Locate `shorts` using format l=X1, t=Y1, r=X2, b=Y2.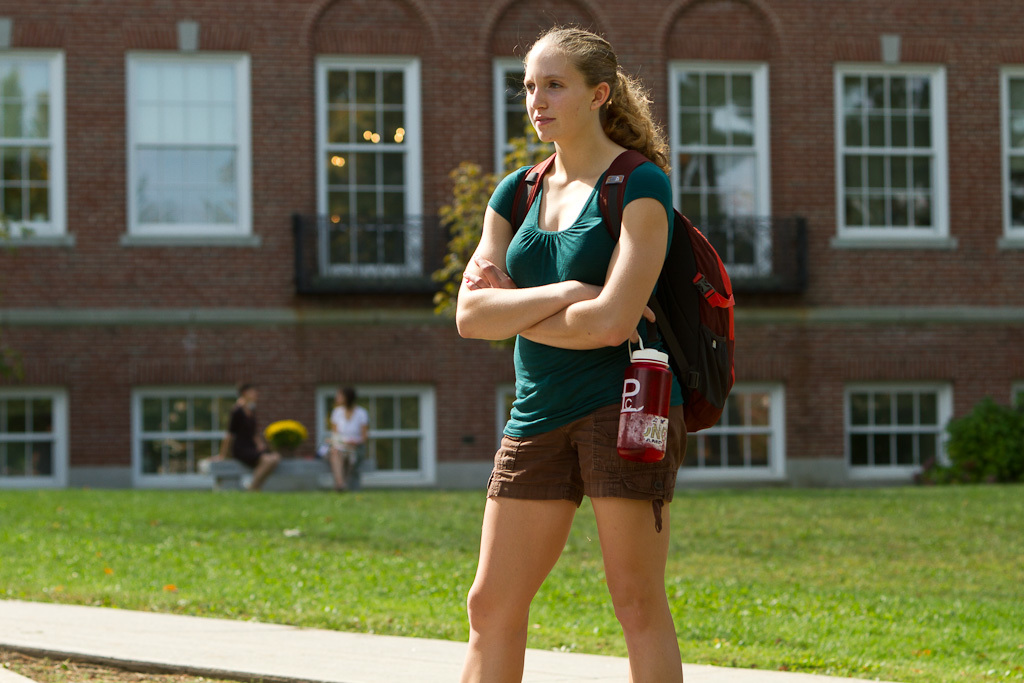
l=477, t=423, r=695, b=523.
